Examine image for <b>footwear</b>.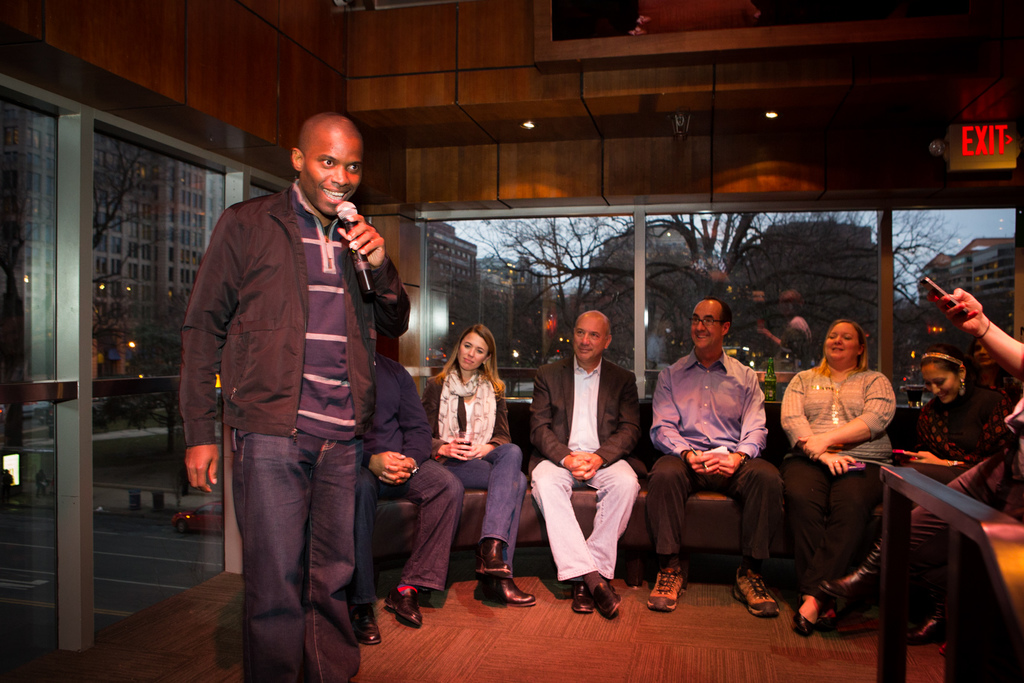
Examination result: locate(384, 577, 421, 625).
